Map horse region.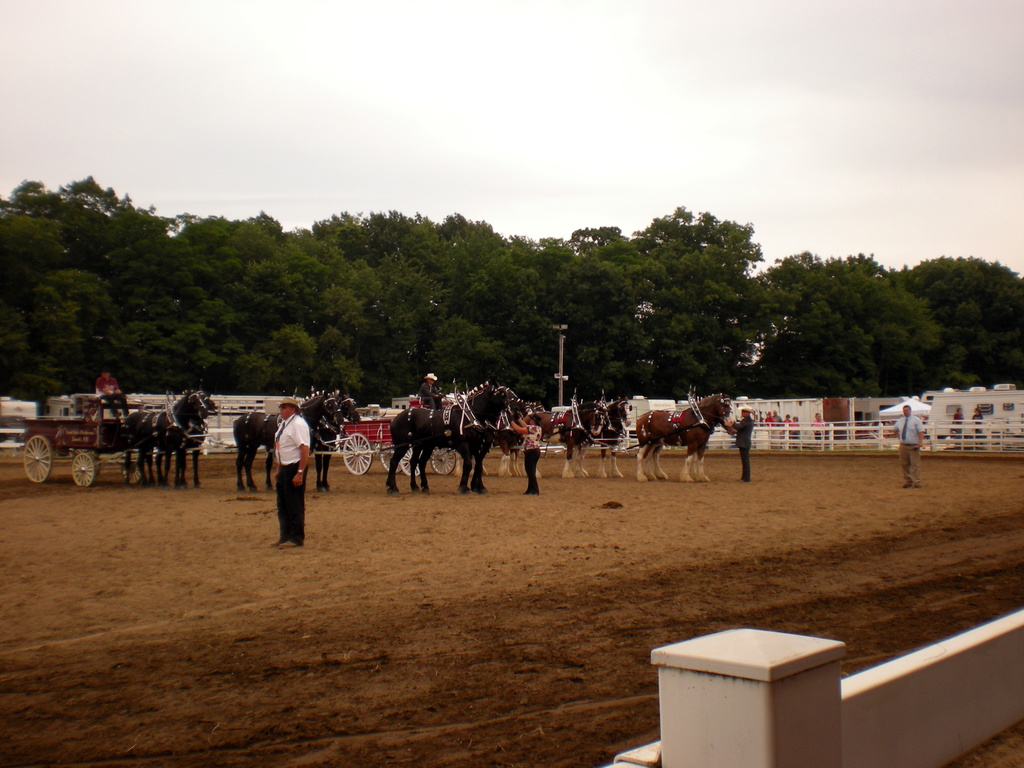
Mapped to x1=119, y1=388, x2=212, y2=488.
